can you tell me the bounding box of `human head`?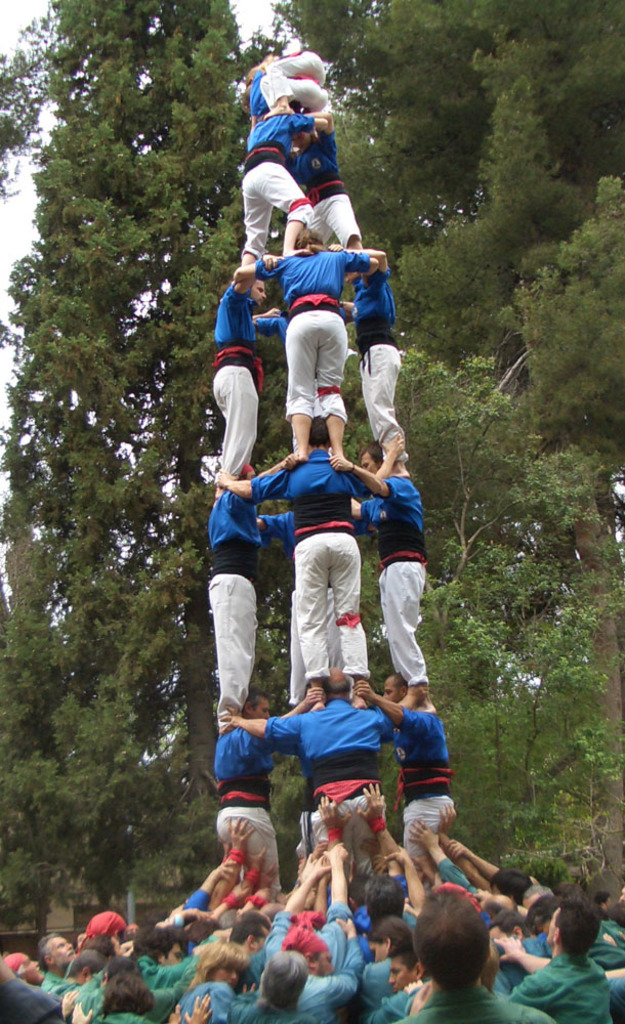
<box>611,899,624,922</box>.
